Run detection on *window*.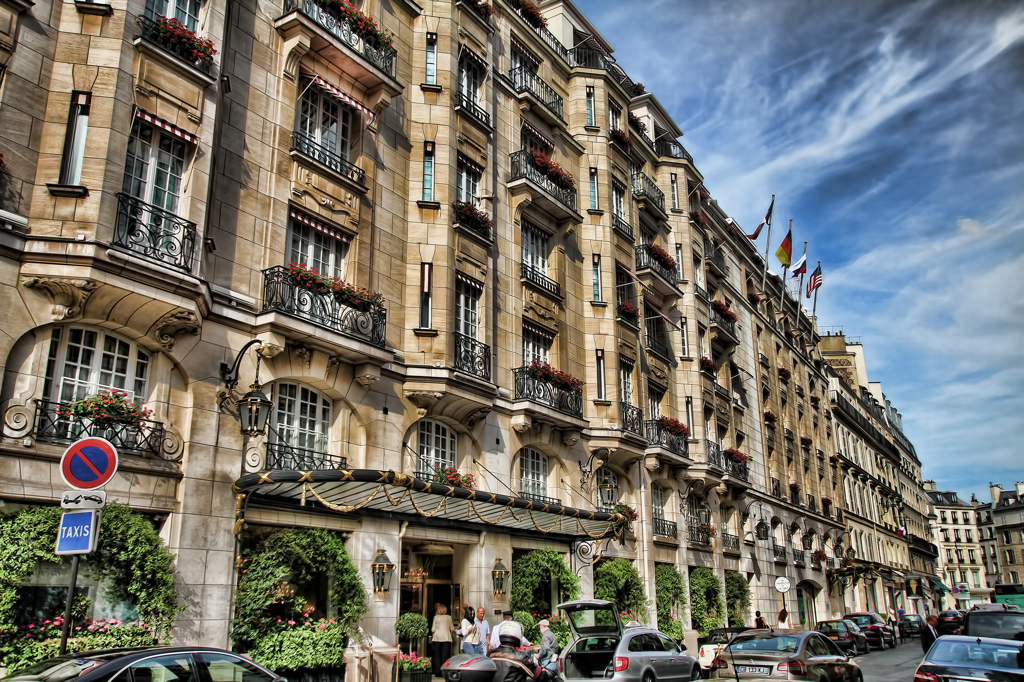
Result: 144 0 205 40.
